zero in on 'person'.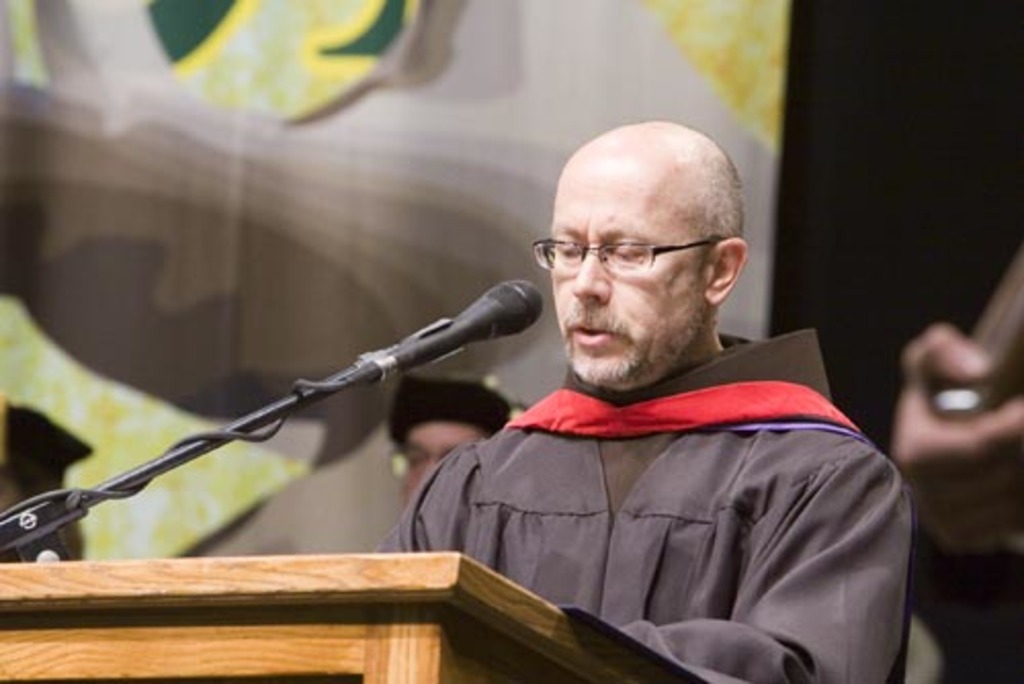
Zeroed in: Rect(387, 131, 907, 682).
